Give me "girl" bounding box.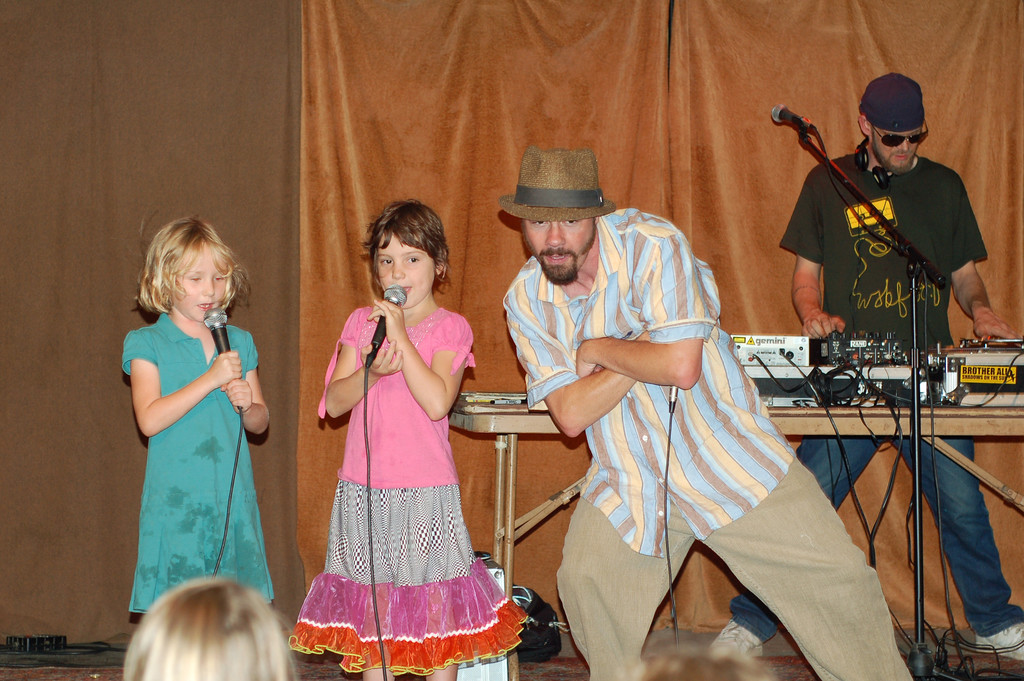
bbox=(285, 192, 533, 680).
